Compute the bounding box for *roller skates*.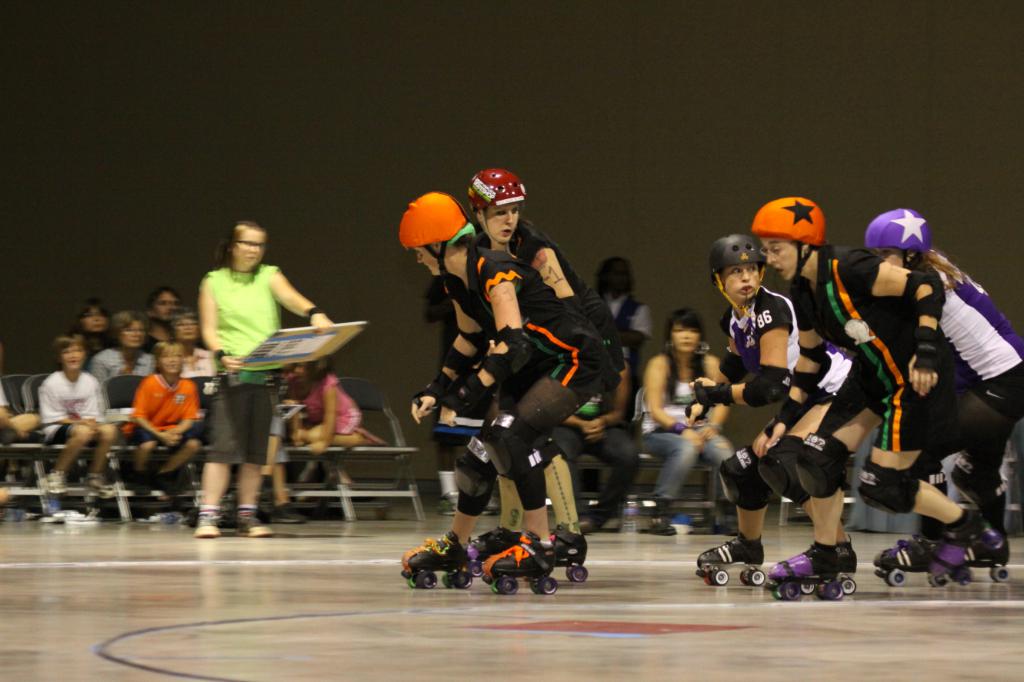
Rect(767, 541, 842, 602).
